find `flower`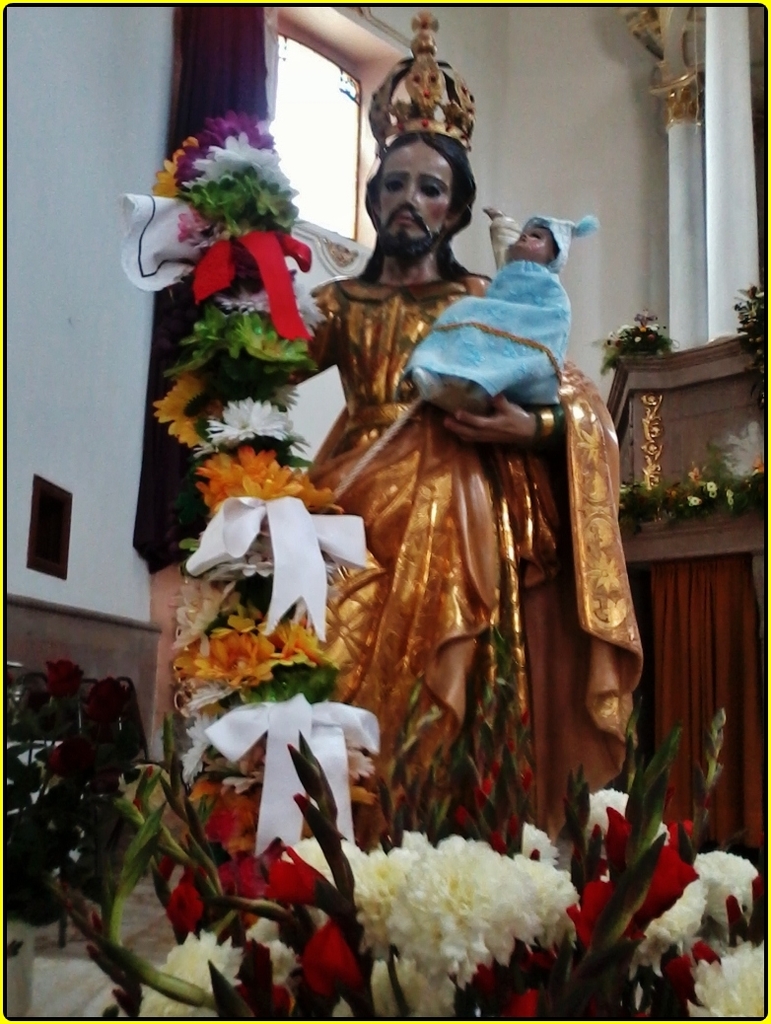
bbox(198, 450, 344, 515)
